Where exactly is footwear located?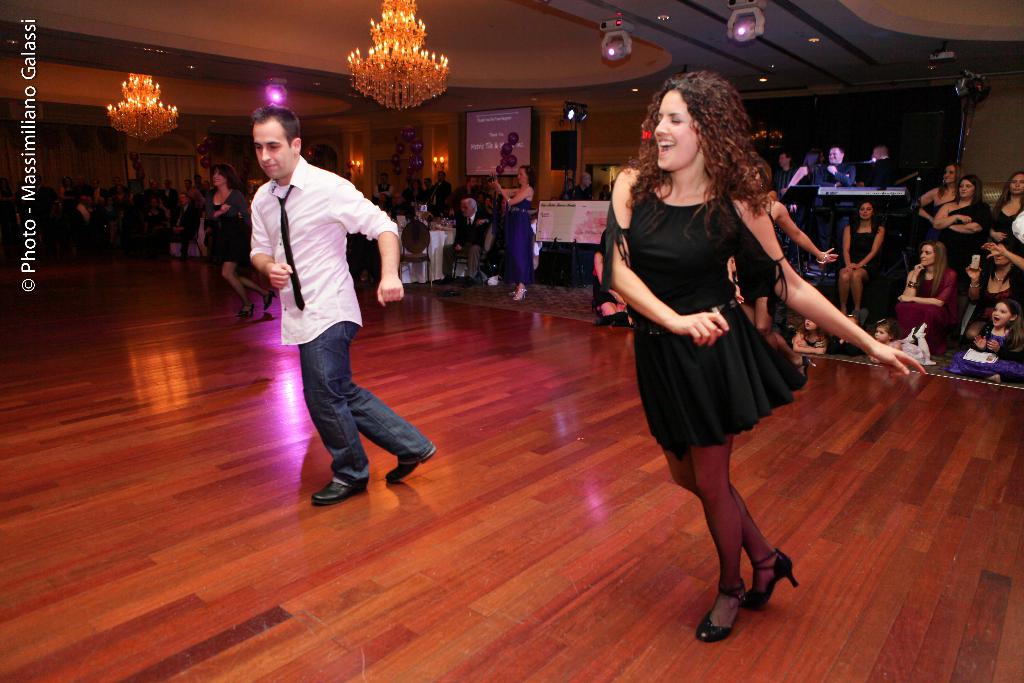
Its bounding box is region(235, 303, 254, 318).
